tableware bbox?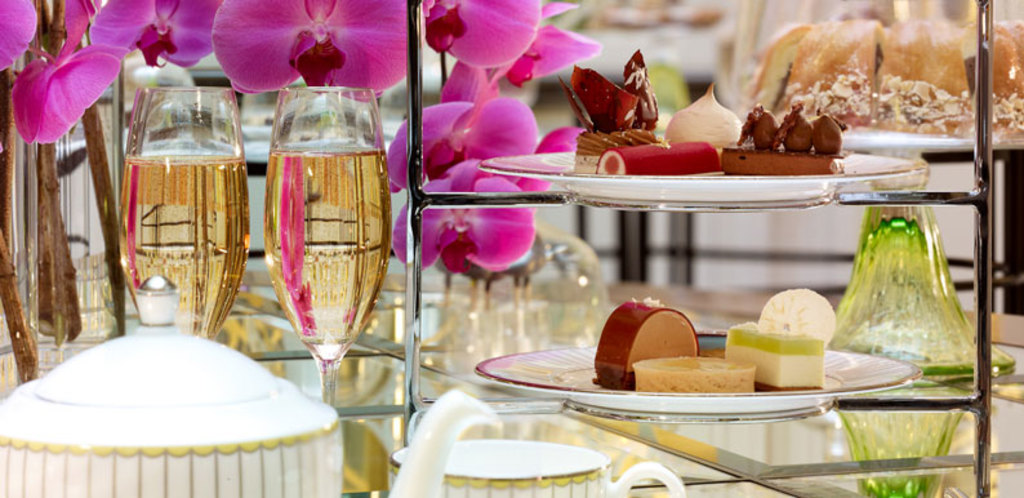
<bbox>0, 274, 346, 497</bbox>
